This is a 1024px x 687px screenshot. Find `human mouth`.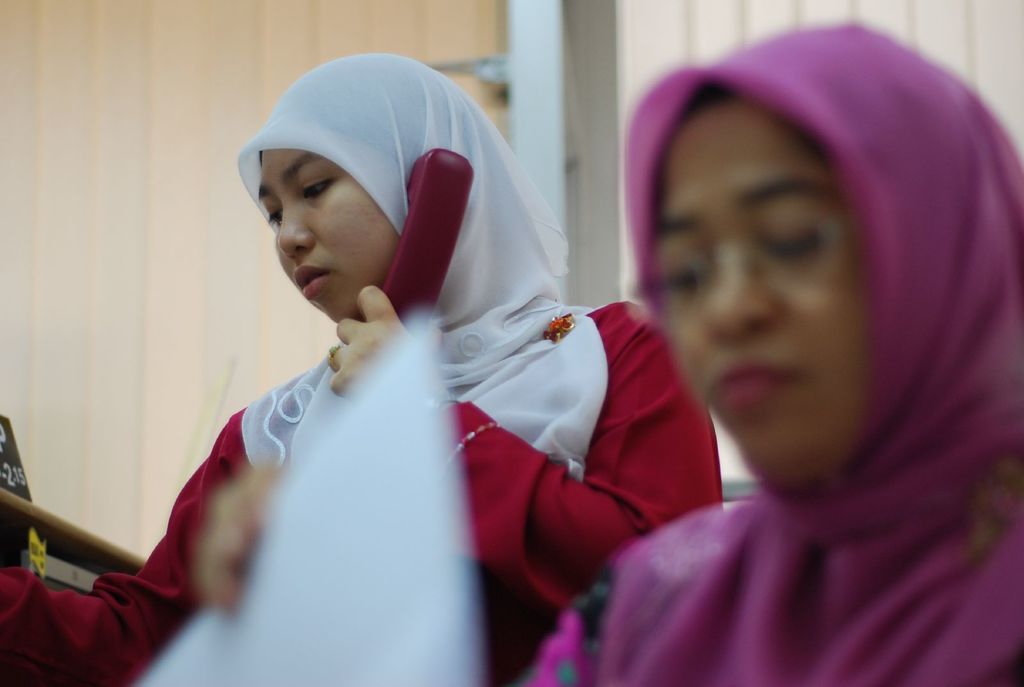
Bounding box: left=708, top=361, right=804, bottom=411.
